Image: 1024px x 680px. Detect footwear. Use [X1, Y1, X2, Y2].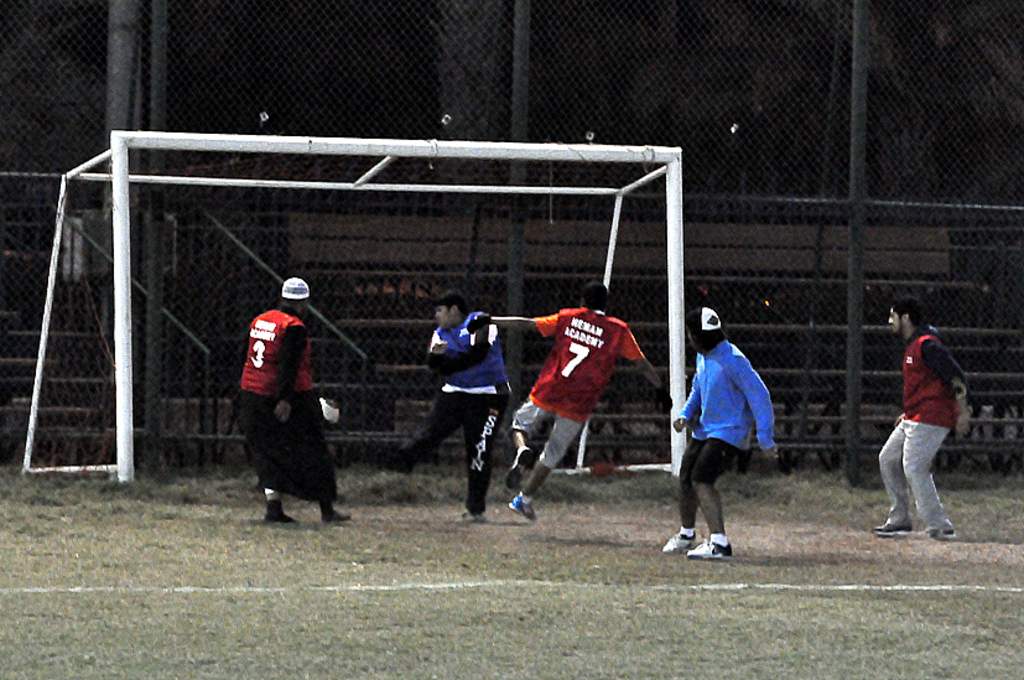
[873, 521, 913, 536].
